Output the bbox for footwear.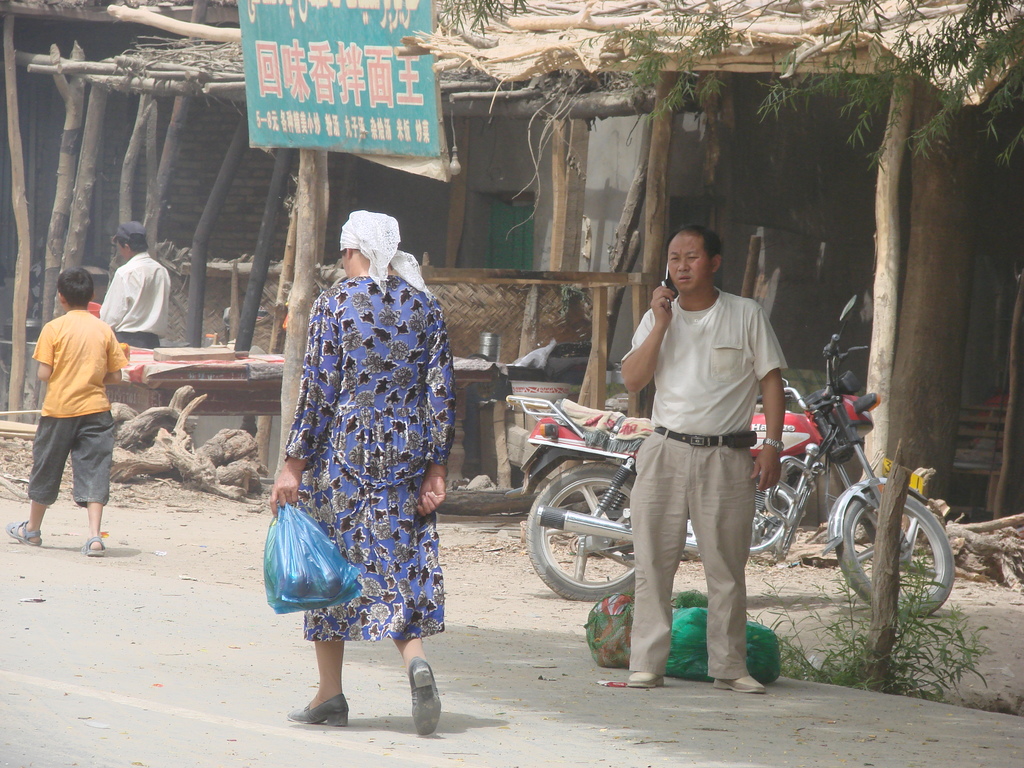
[left=626, top=675, right=664, bottom=689].
